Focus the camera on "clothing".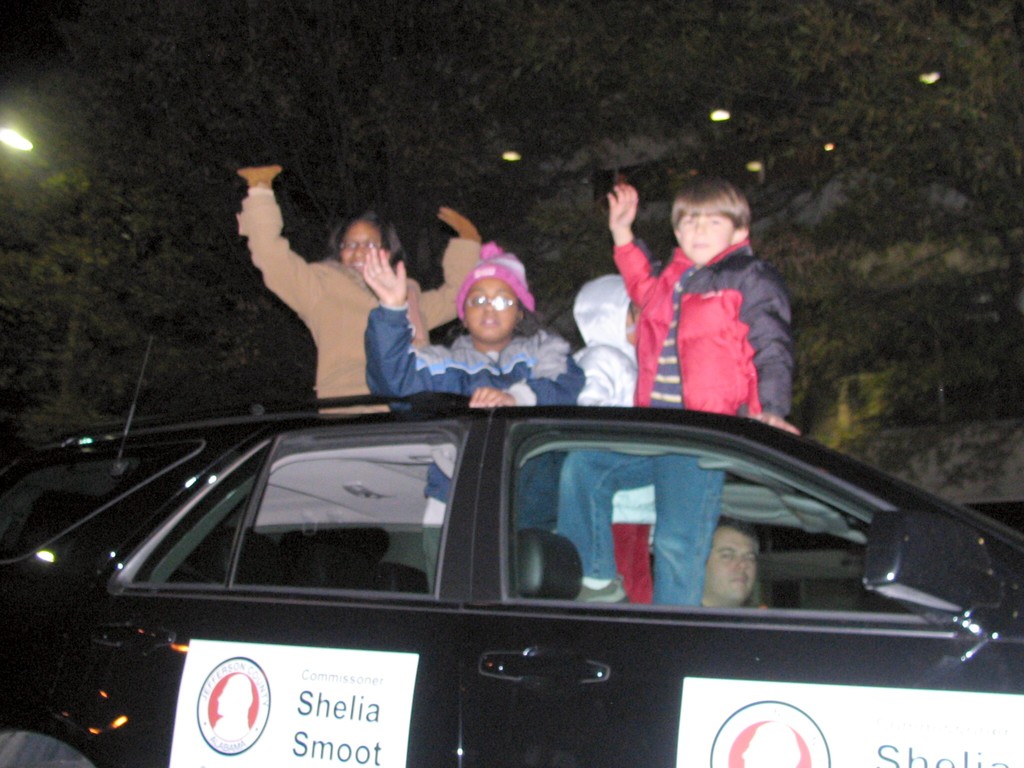
Focus region: (x1=367, y1=324, x2=589, y2=554).
